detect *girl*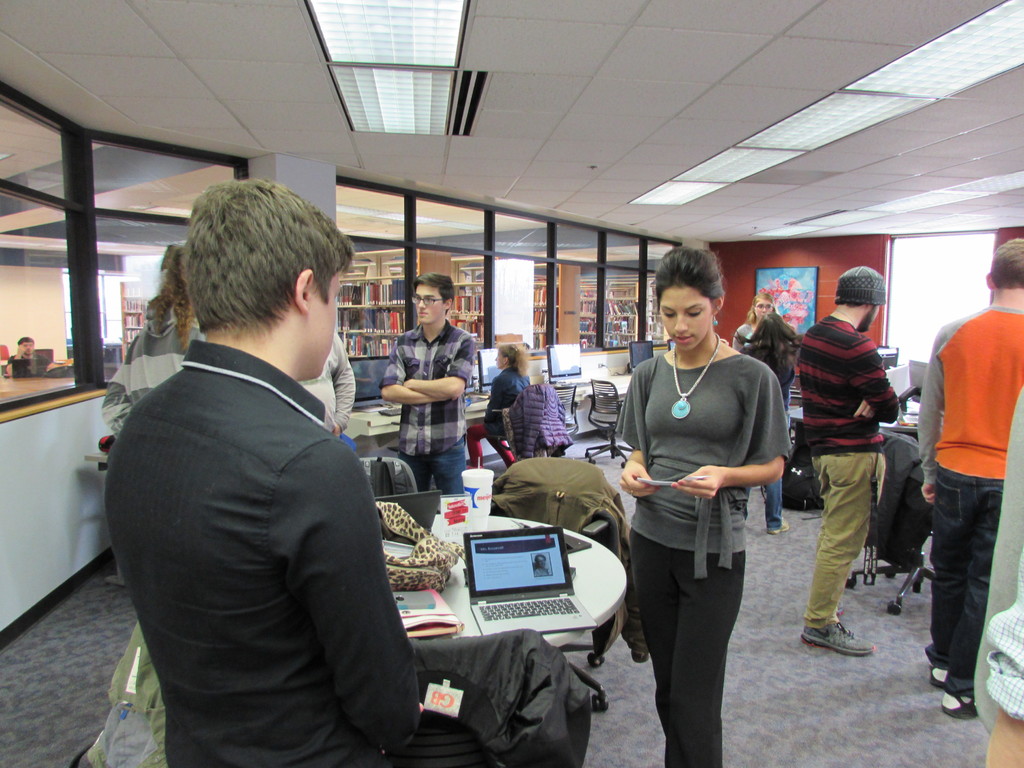
612,242,789,767
